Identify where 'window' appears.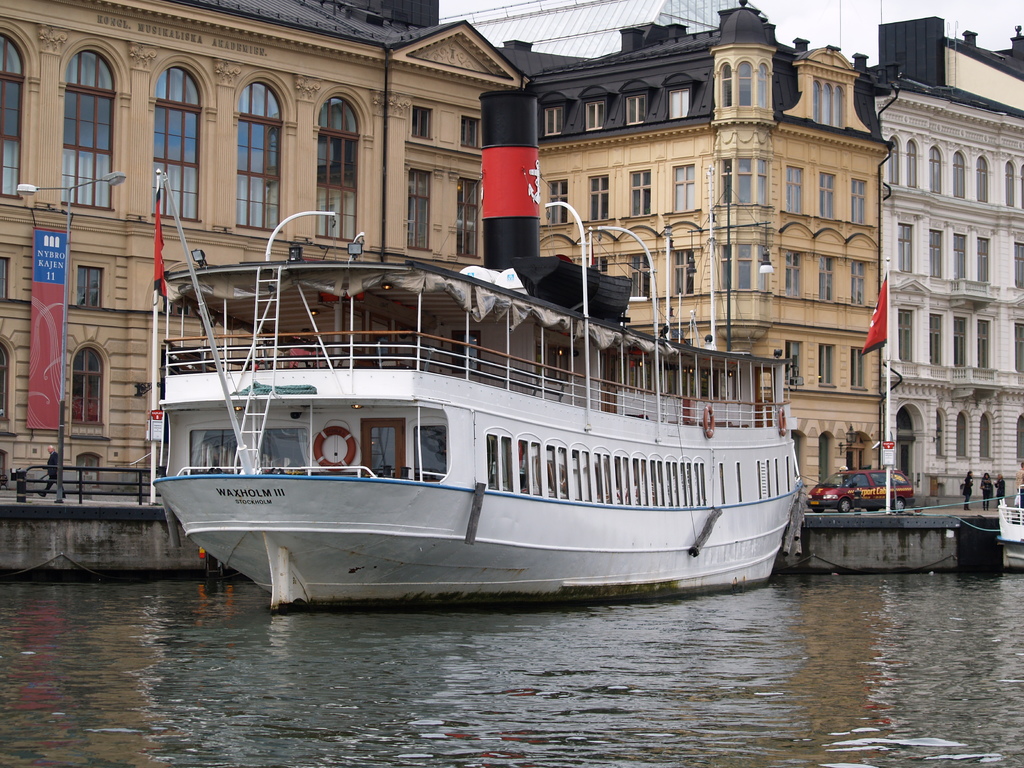
Appears at 62 49 116 214.
